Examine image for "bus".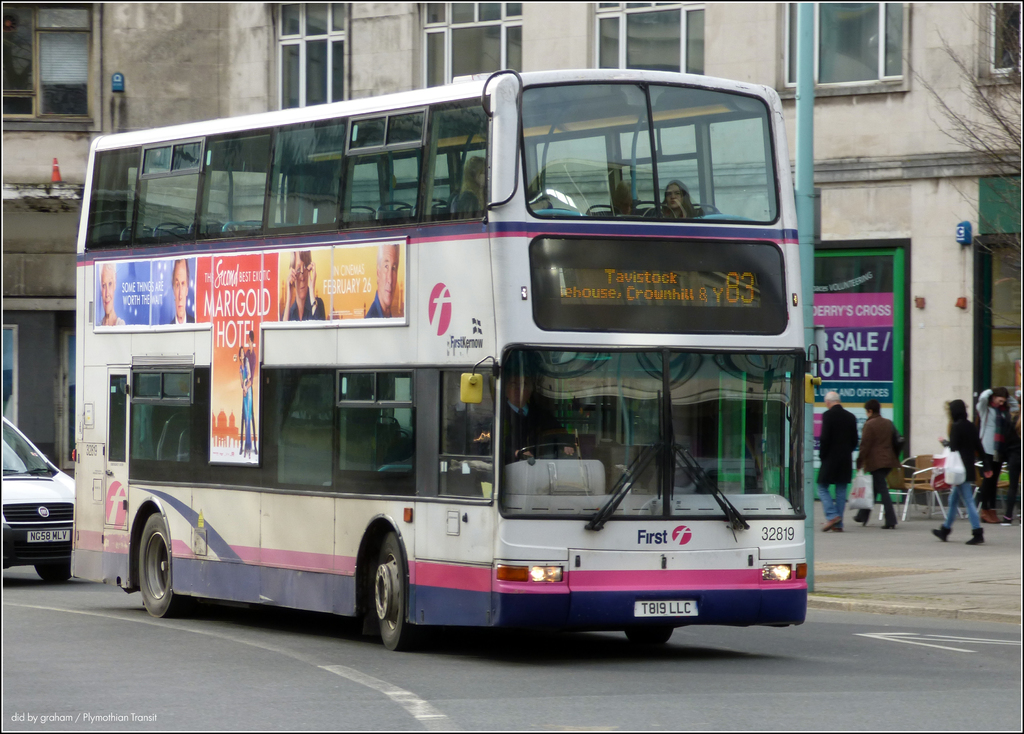
Examination result: <box>68,62,824,654</box>.
